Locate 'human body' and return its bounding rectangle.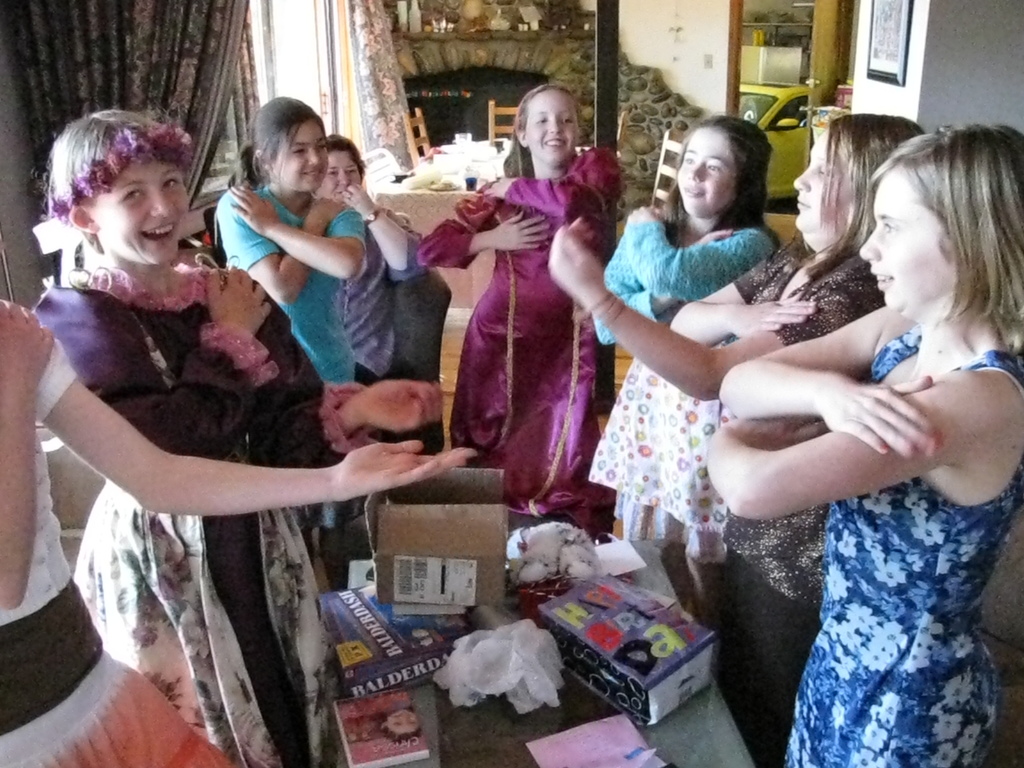
select_region(547, 239, 890, 764).
